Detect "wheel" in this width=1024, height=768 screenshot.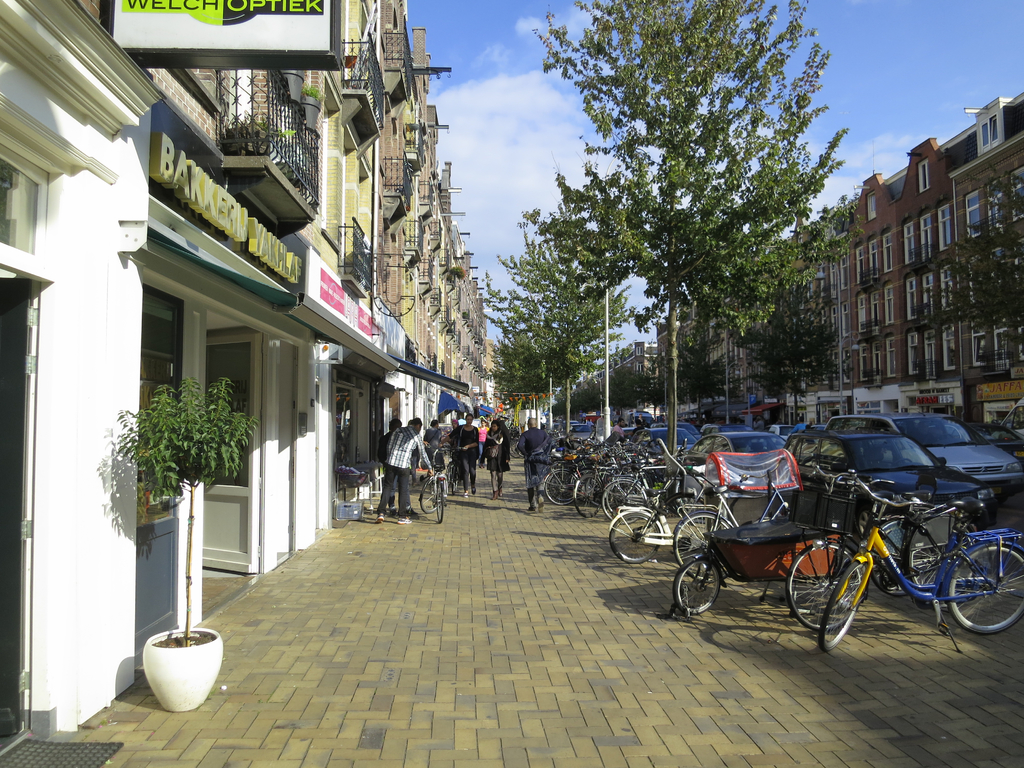
Detection: <box>865,516,918,594</box>.
